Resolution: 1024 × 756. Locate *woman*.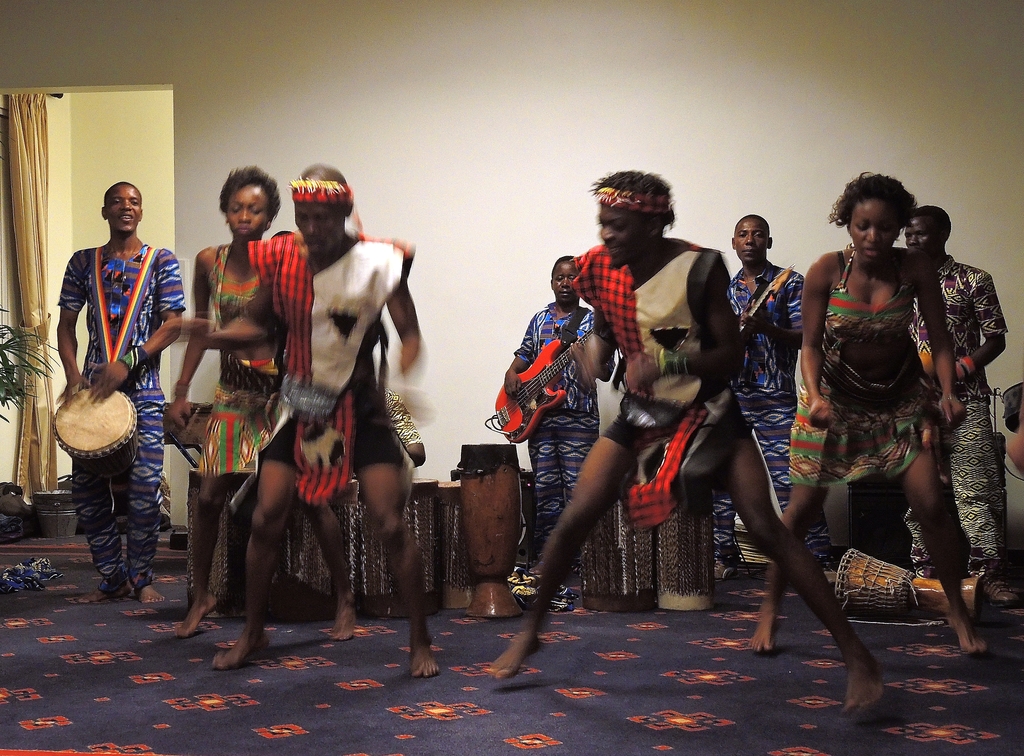
Rect(161, 157, 294, 641).
